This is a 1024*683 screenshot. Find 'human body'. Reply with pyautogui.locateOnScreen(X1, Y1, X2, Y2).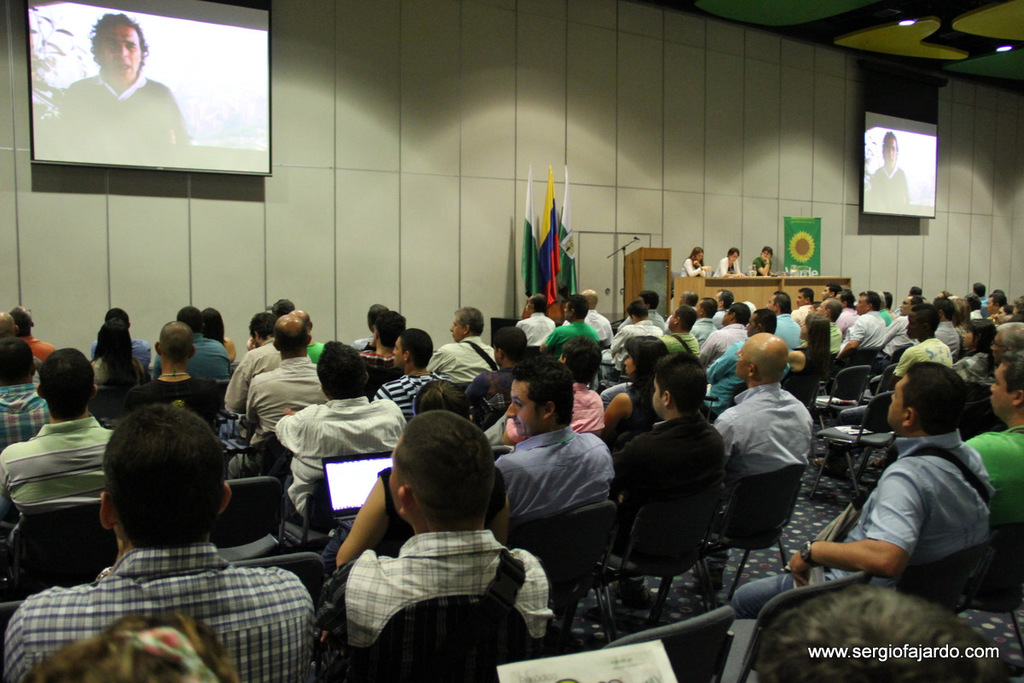
pyautogui.locateOnScreen(86, 356, 160, 399).
